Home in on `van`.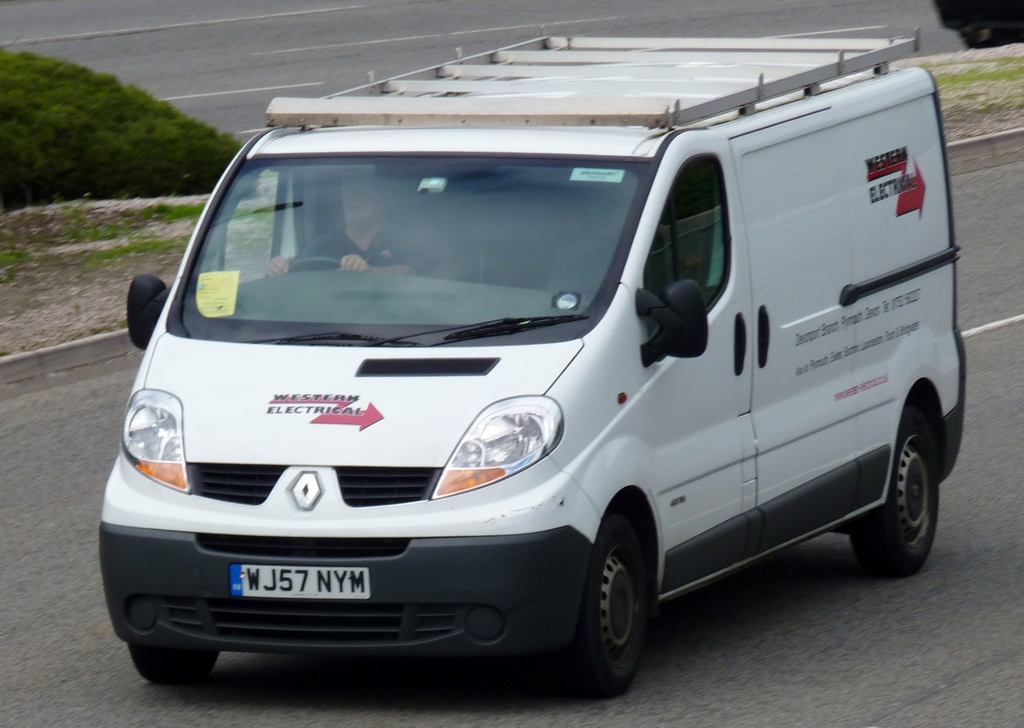
Homed in at 95:25:965:706.
